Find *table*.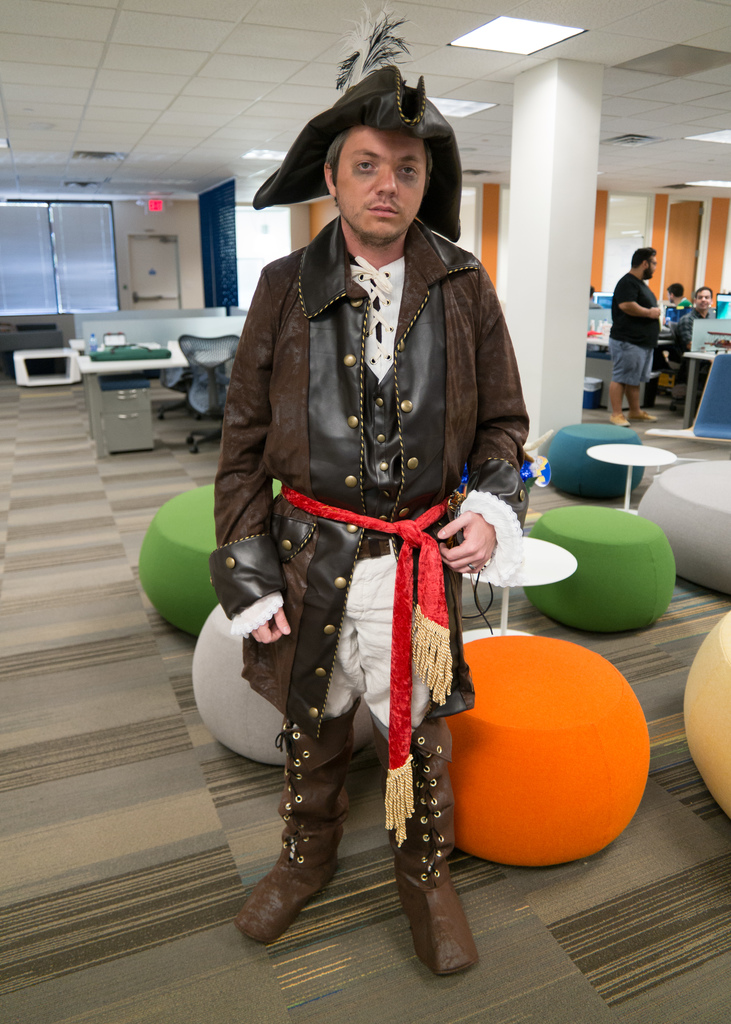
585 442 668 509.
